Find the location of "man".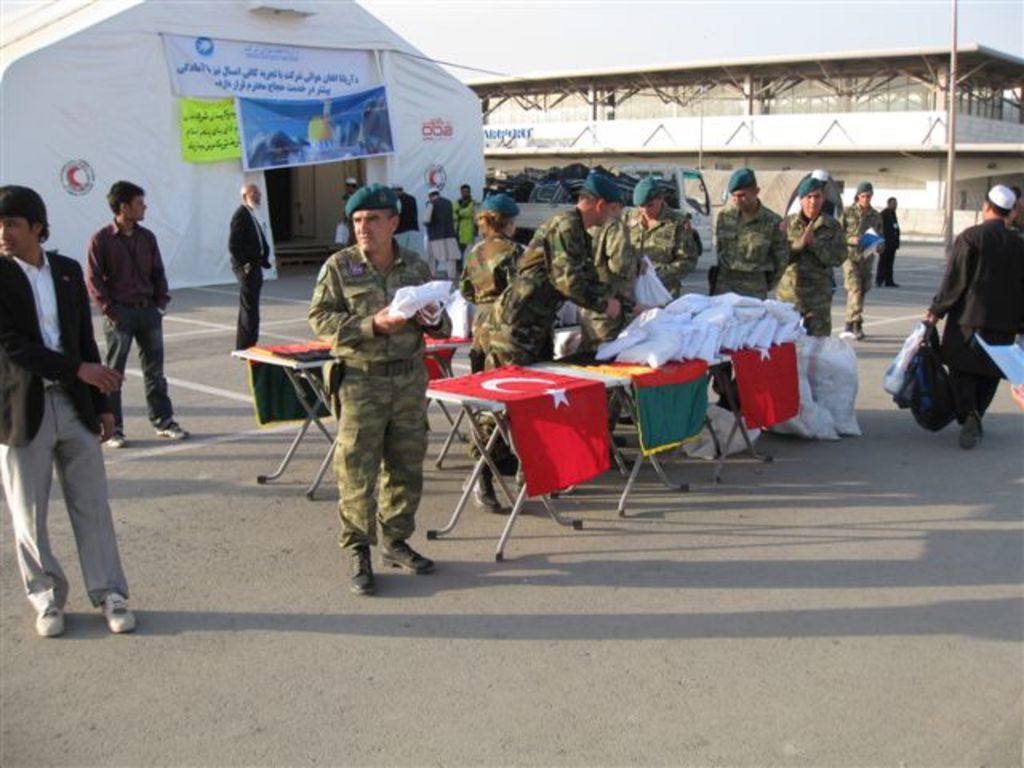
Location: 838,187,875,341.
